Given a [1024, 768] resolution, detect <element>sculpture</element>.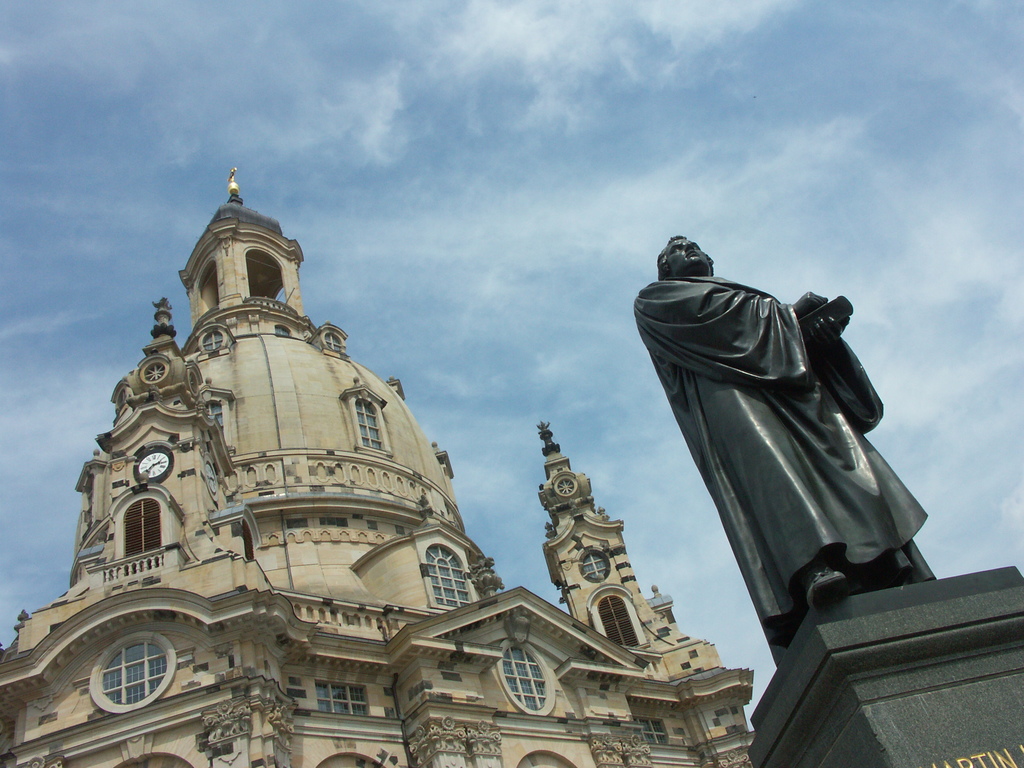
[531, 419, 551, 441].
